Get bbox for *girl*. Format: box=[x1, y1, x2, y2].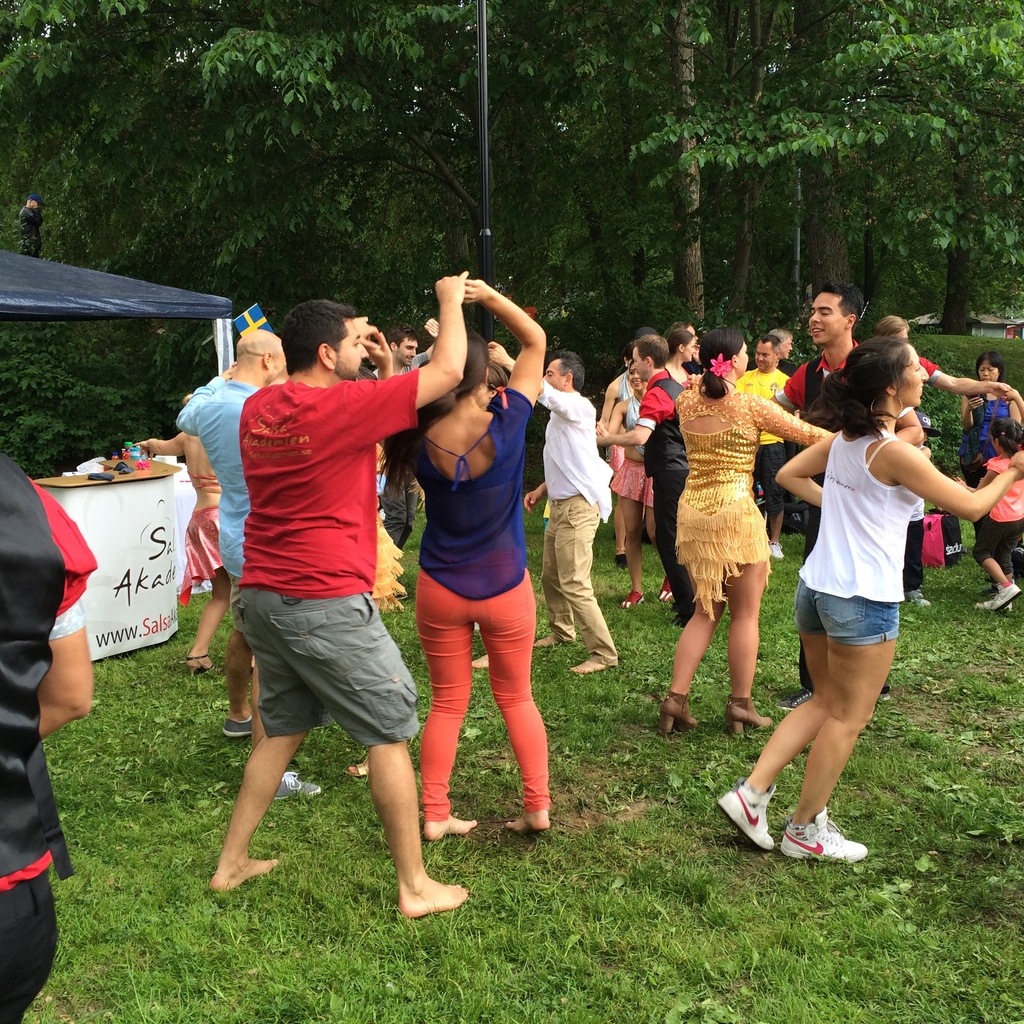
box=[385, 280, 550, 822].
